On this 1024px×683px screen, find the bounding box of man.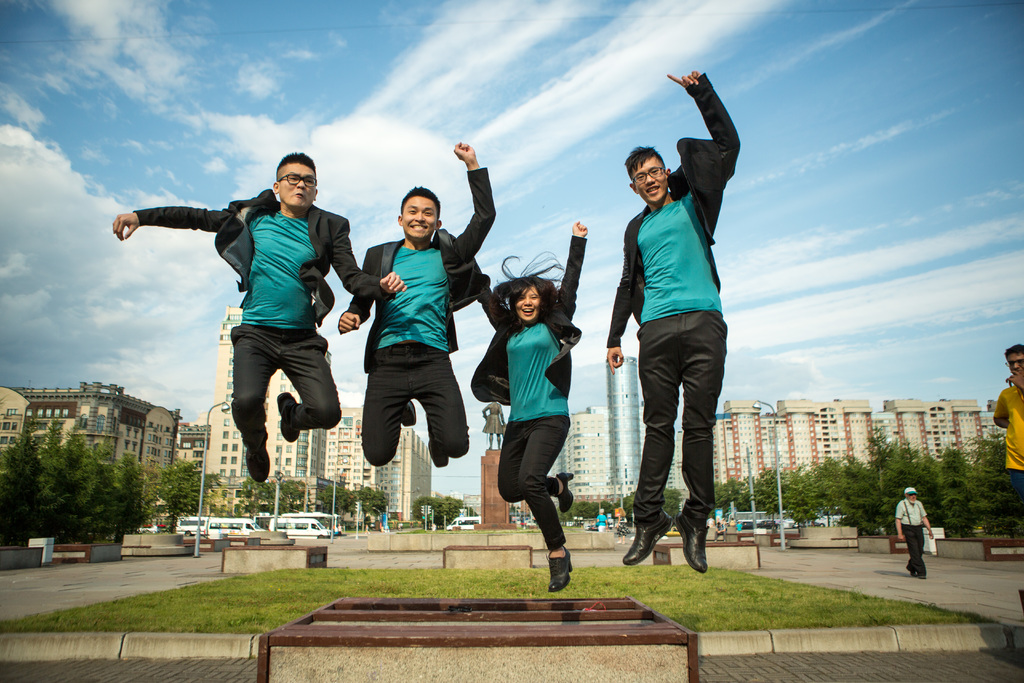
Bounding box: x1=894, y1=486, x2=936, y2=580.
